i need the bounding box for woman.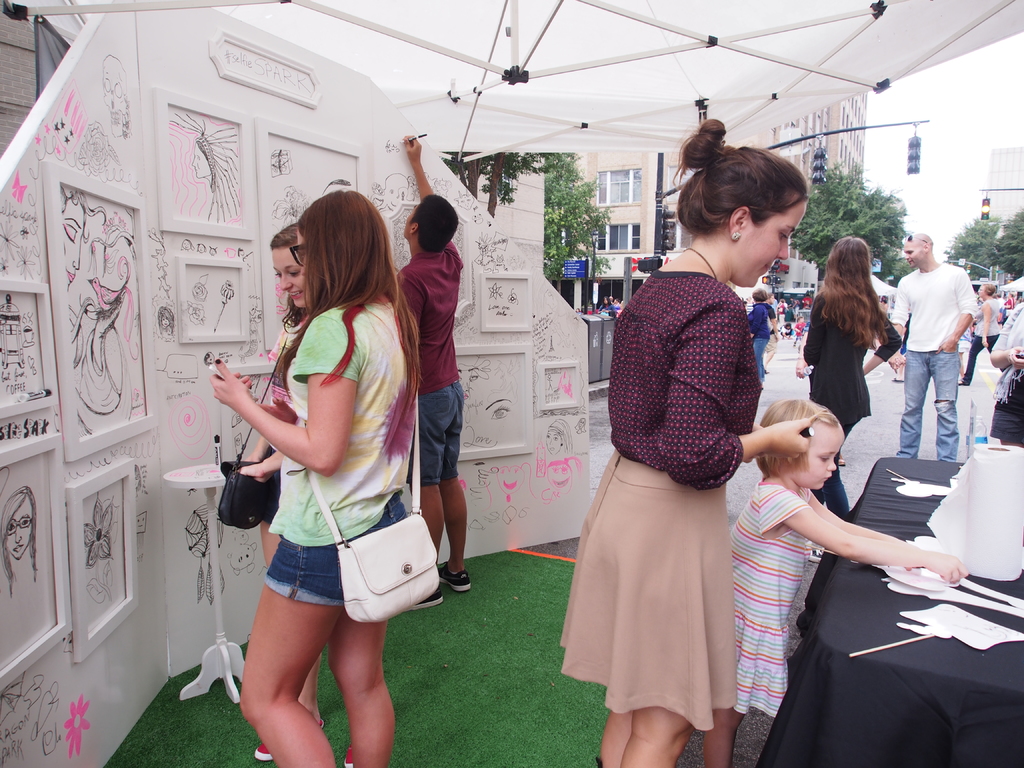
Here it is: bbox(560, 185, 788, 767).
